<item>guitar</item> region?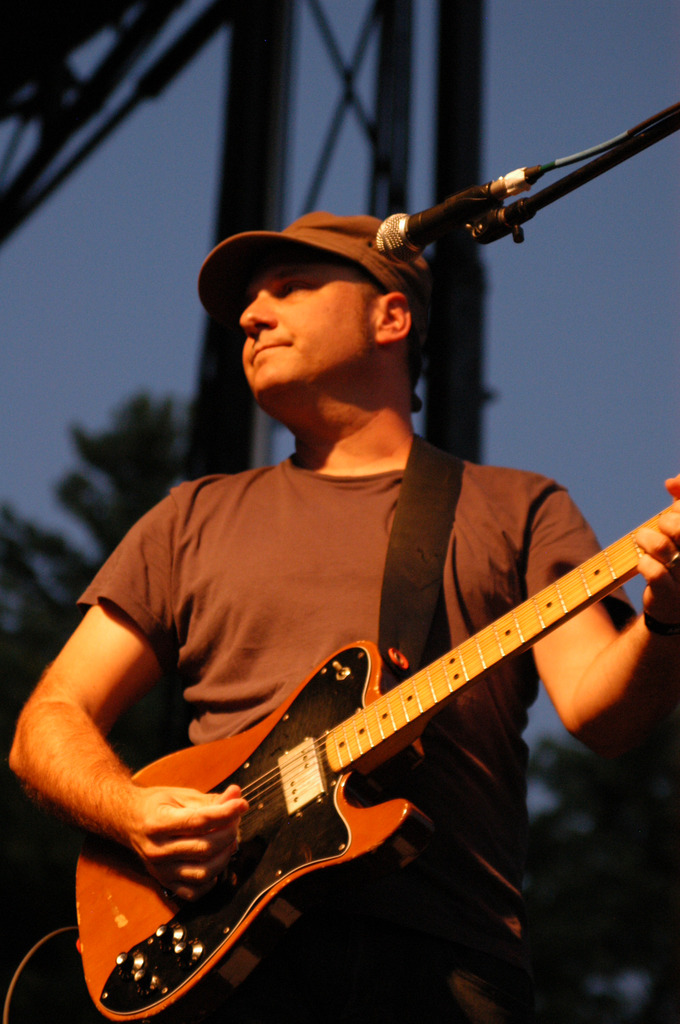
box(73, 491, 679, 1021)
